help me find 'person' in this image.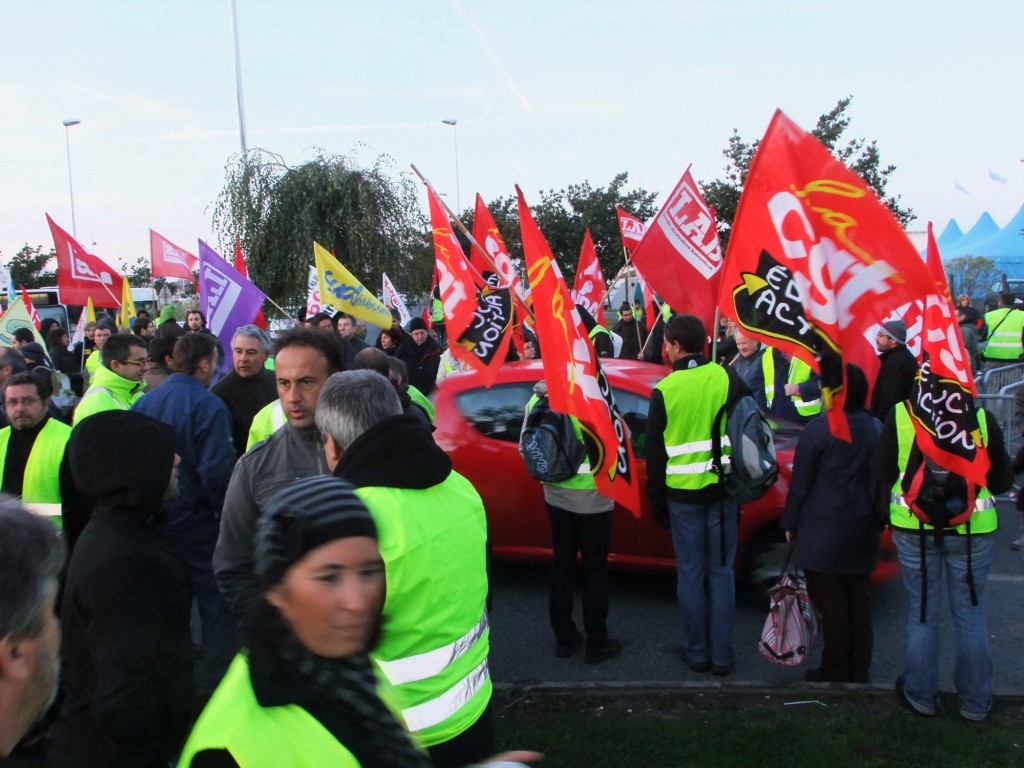
Found it: l=771, t=356, r=898, b=688.
